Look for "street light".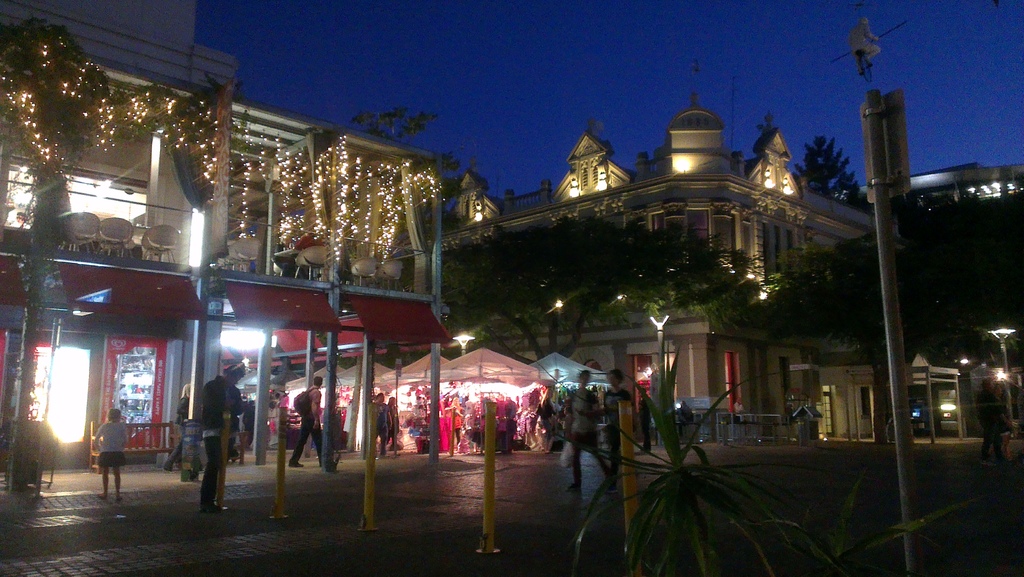
Found: BBox(451, 329, 477, 356).
